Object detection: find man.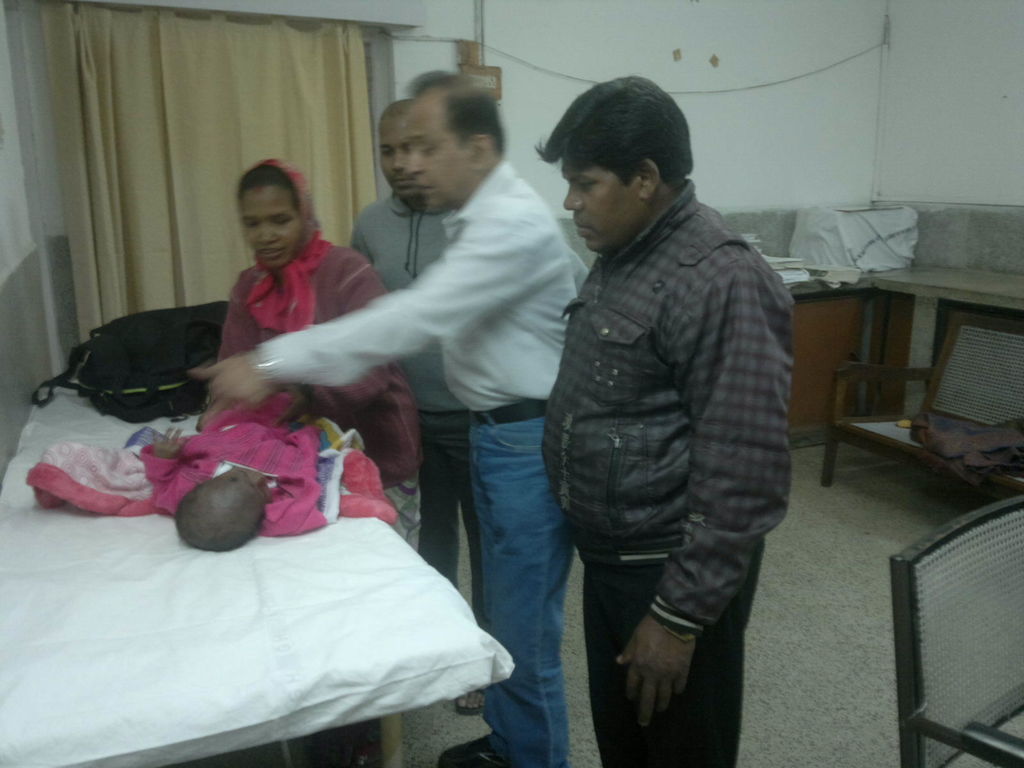
pyautogui.locateOnScreen(198, 68, 591, 767).
